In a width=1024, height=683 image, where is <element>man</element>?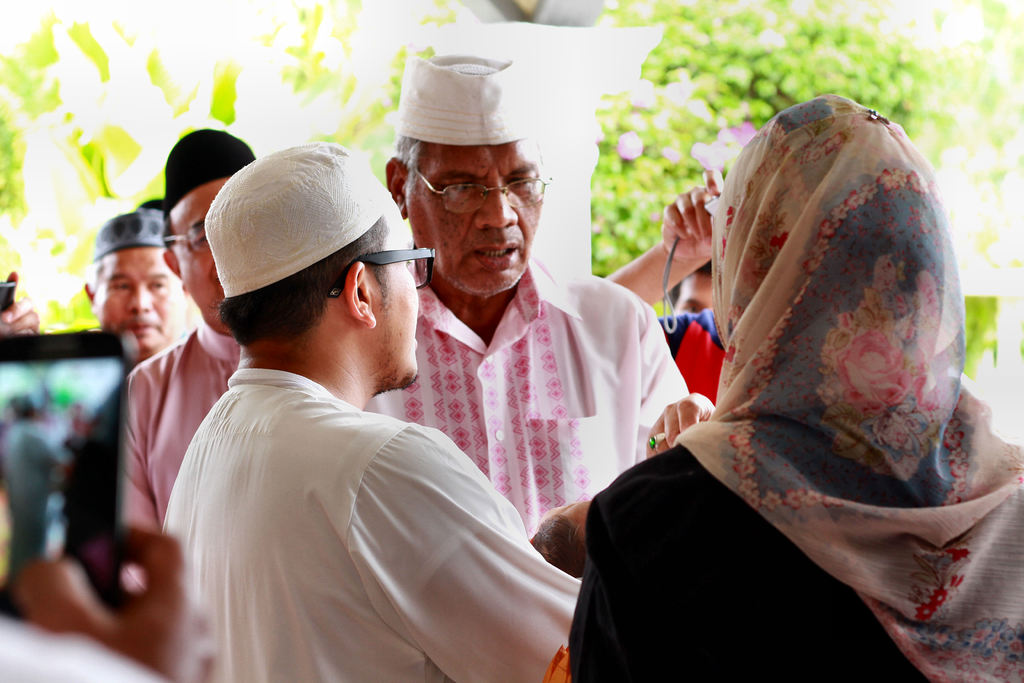
(x1=362, y1=44, x2=694, y2=585).
